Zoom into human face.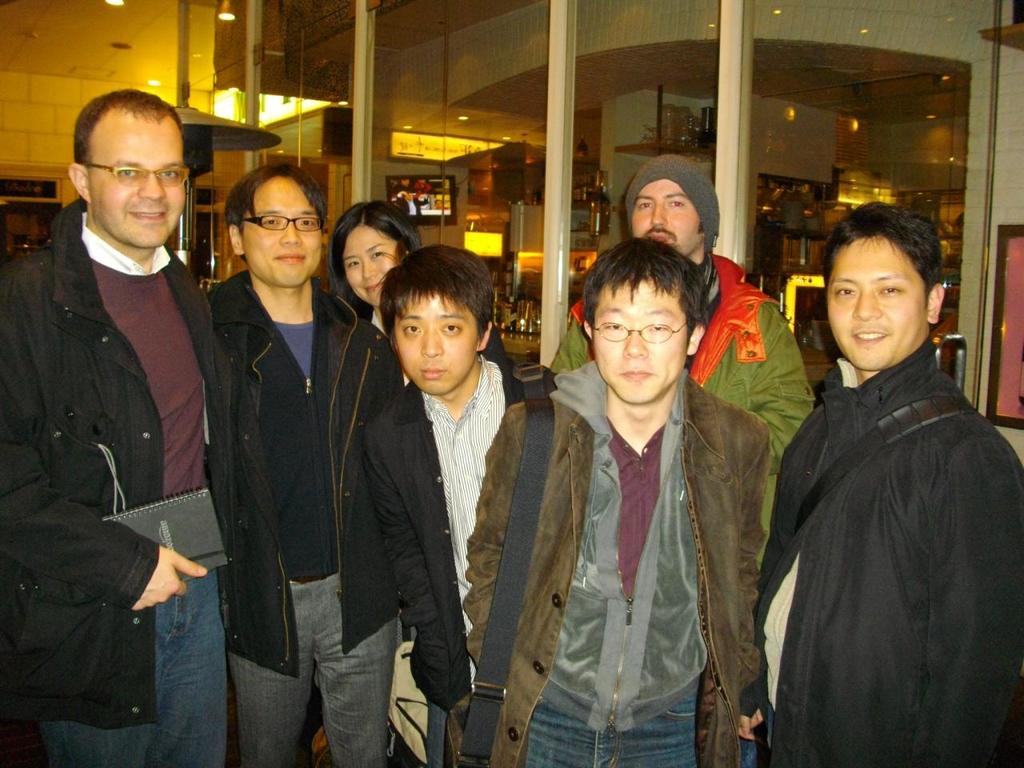
Zoom target: region(597, 278, 687, 402).
